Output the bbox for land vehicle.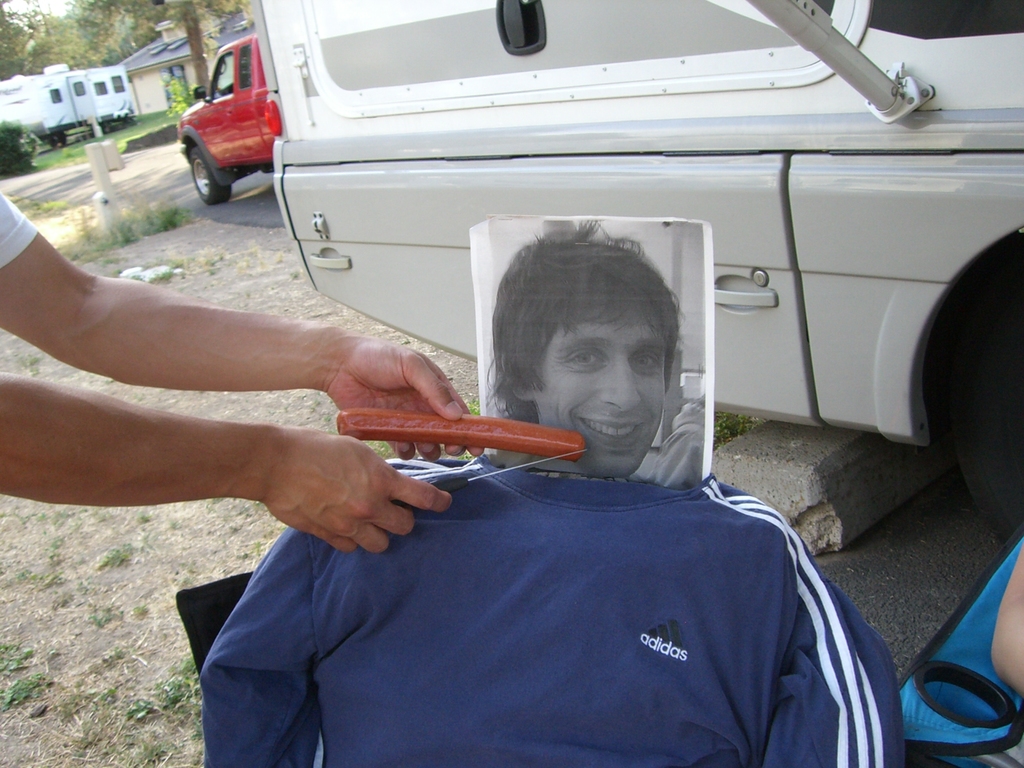
{"x1": 28, "y1": 64, "x2": 138, "y2": 148}.
